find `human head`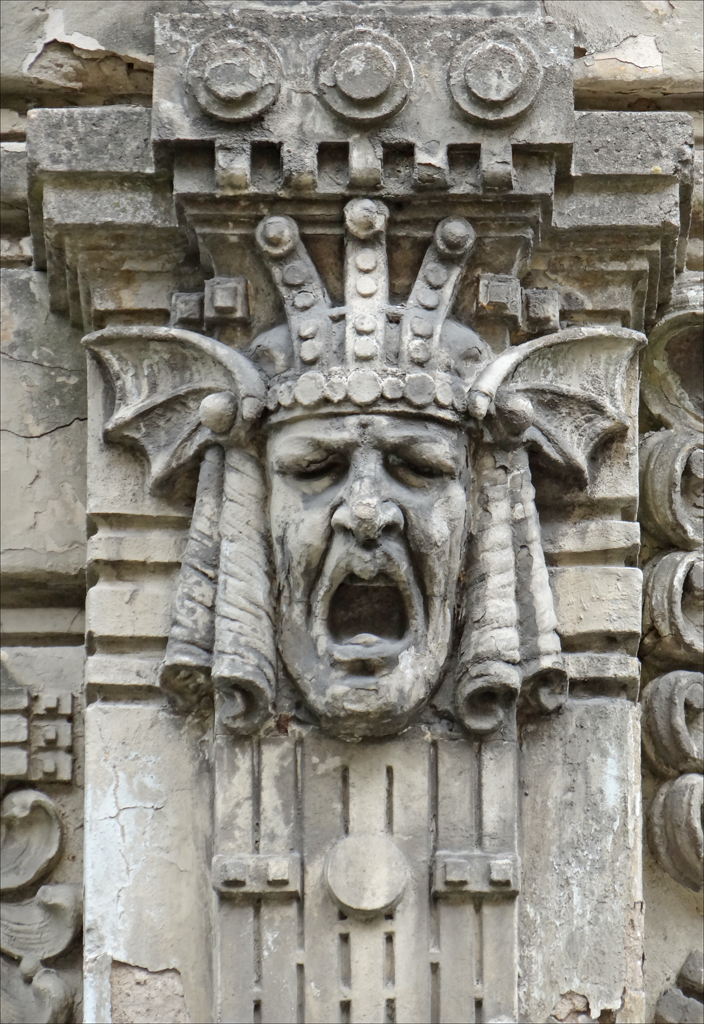
<bbox>227, 340, 511, 729</bbox>
